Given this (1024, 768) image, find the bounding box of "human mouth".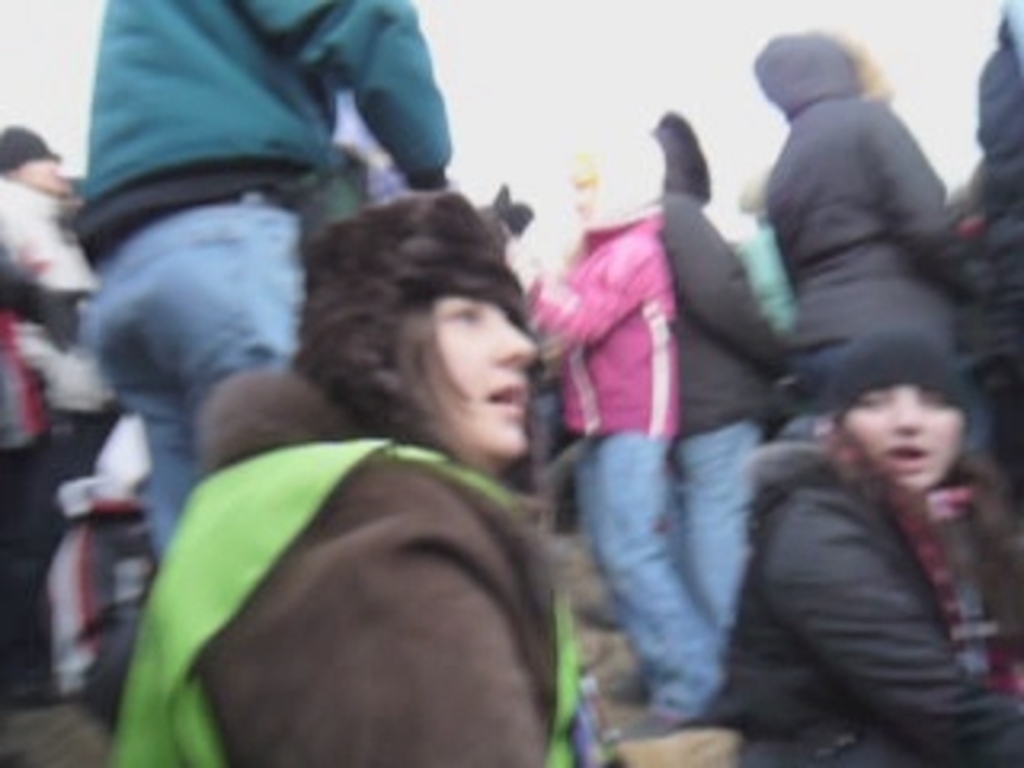
<region>883, 438, 928, 470</region>.
